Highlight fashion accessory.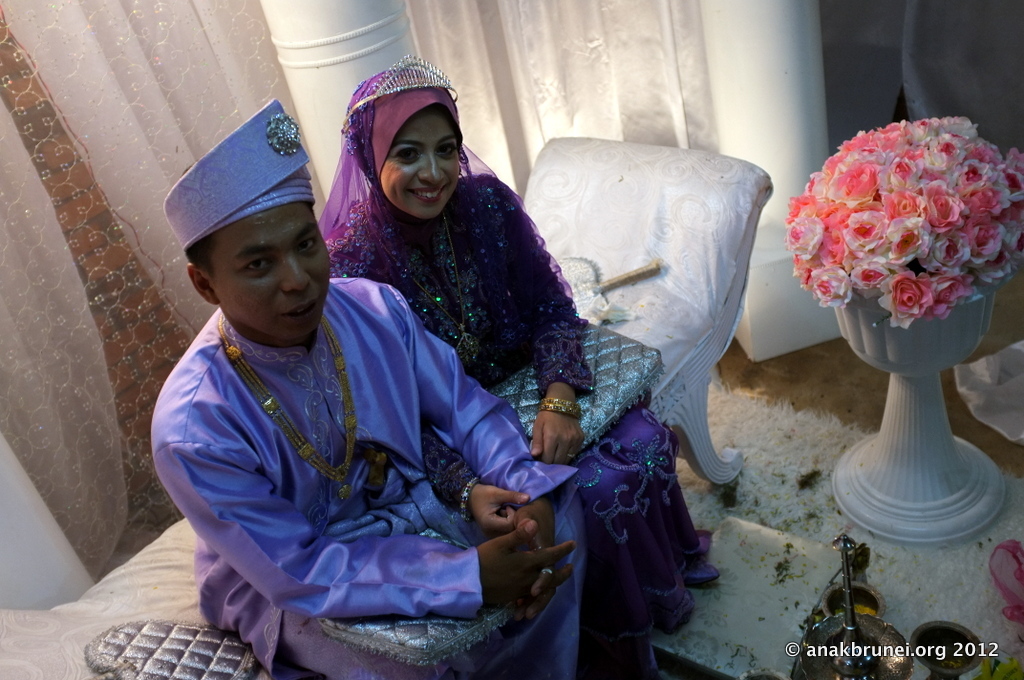
Highlighted region: x1=456 y1=470 x2=483 y2=526.
